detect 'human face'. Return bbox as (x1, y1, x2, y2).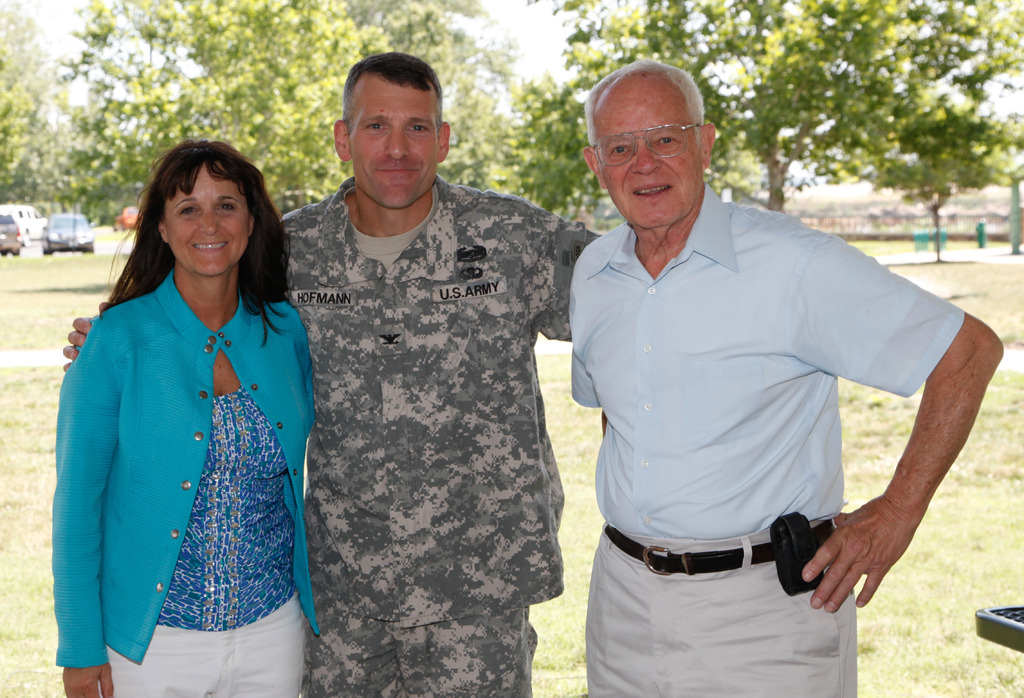
(167, 161, 246, 280).
